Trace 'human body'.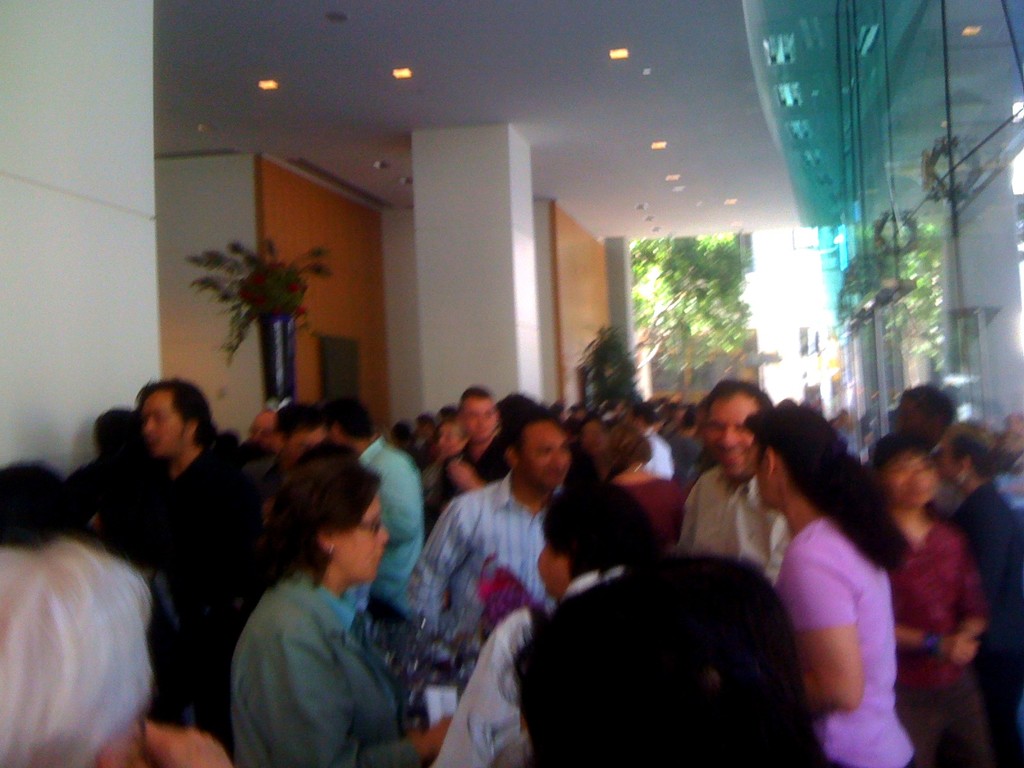
Traced to (left=572, top=417, right=607, bottom=470).
